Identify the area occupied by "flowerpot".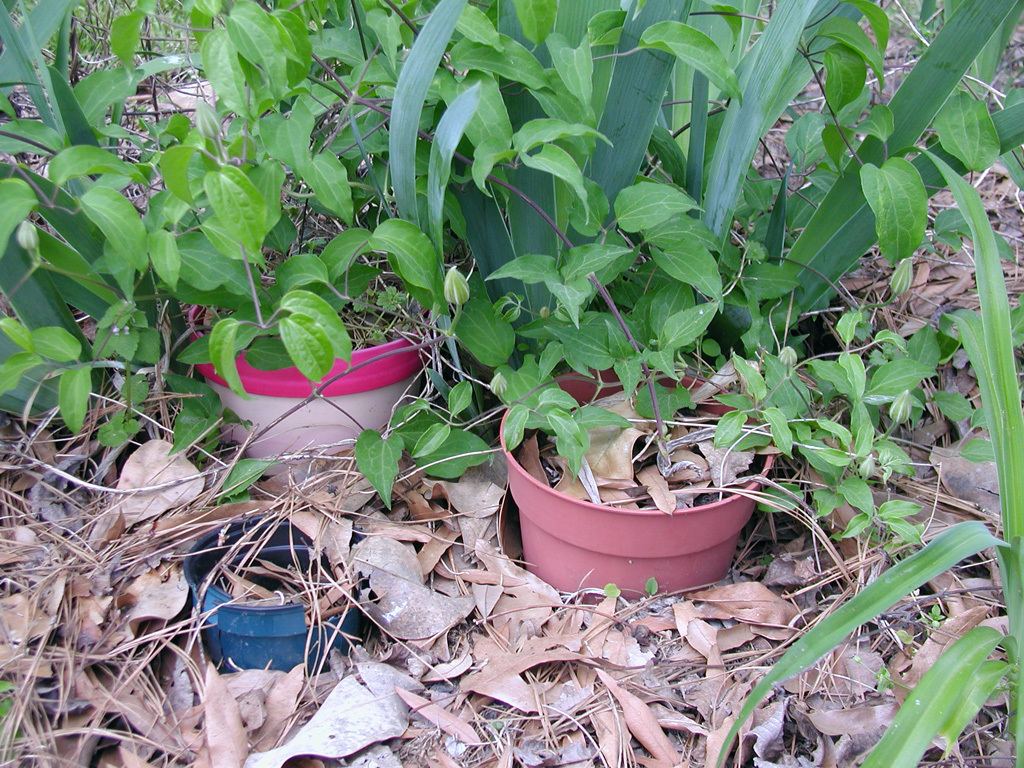
Area: [497,358,780,599].
